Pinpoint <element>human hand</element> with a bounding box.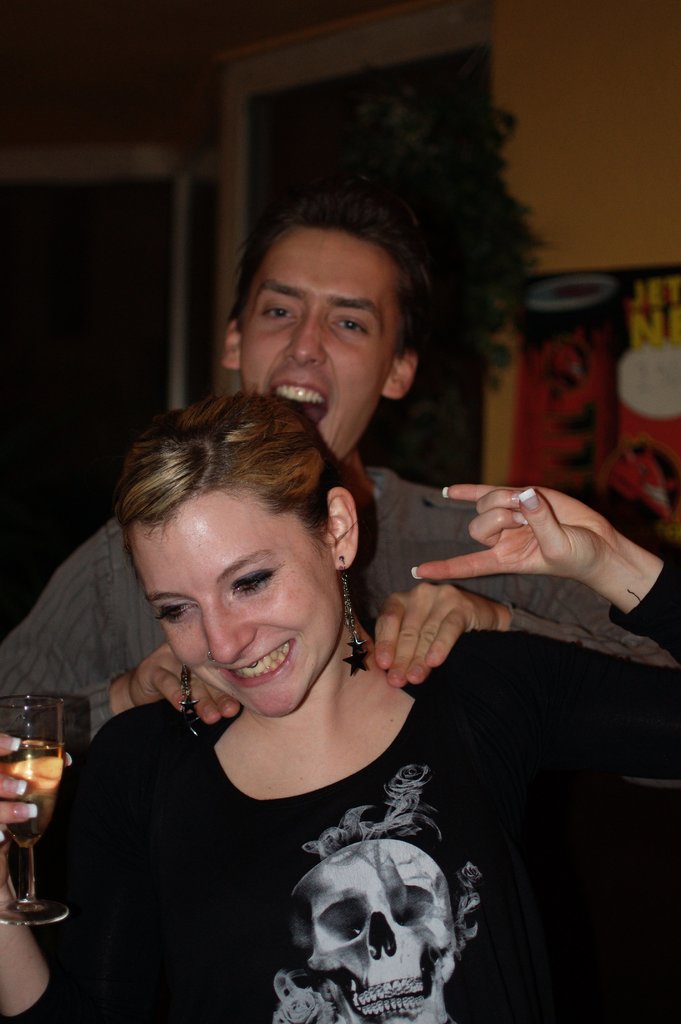
detection(455, 477, 644, 622).
